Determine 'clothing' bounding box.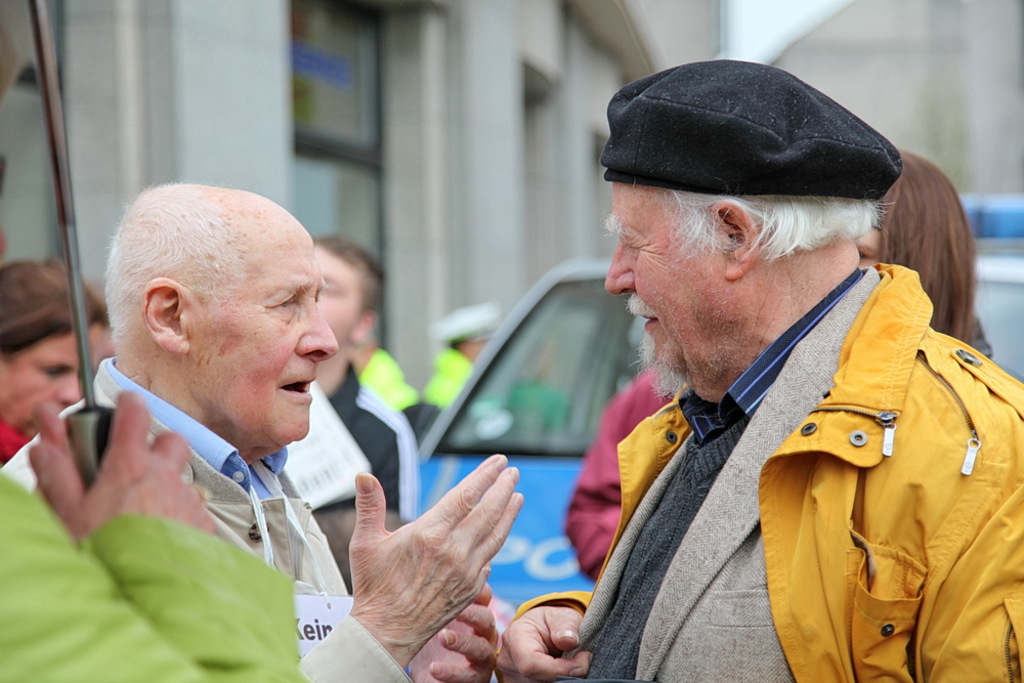
Determined: [0, 355, 434, 682].
